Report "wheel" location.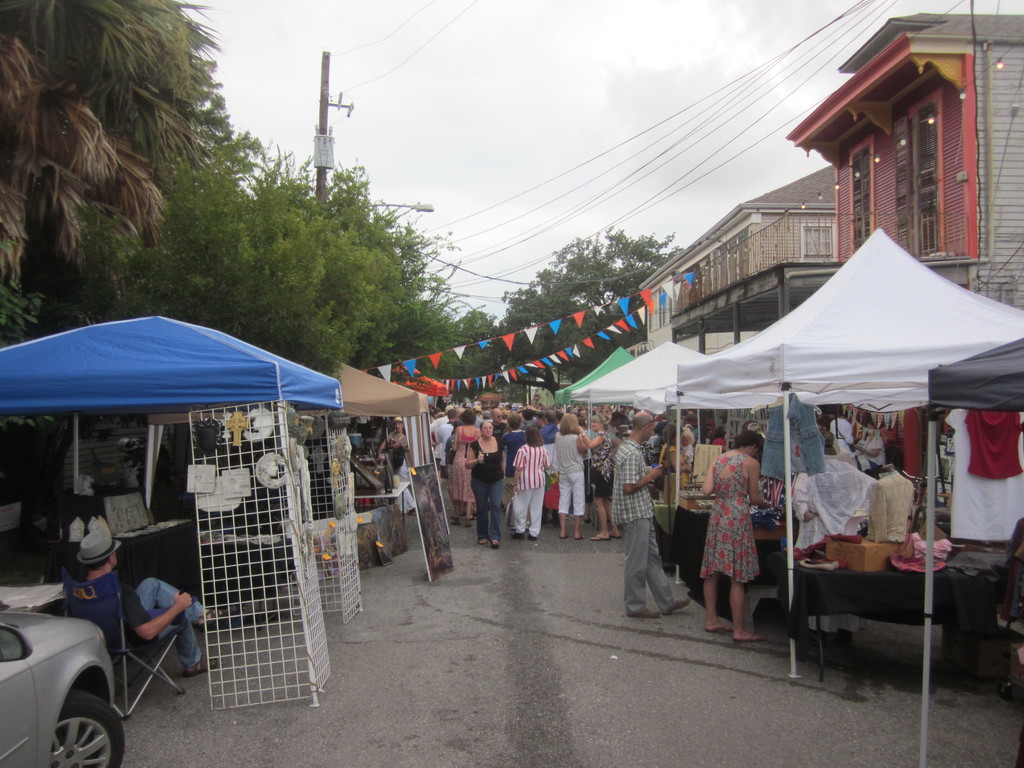
Report: (x1=54, y1=689, x2=124, y2=767).
